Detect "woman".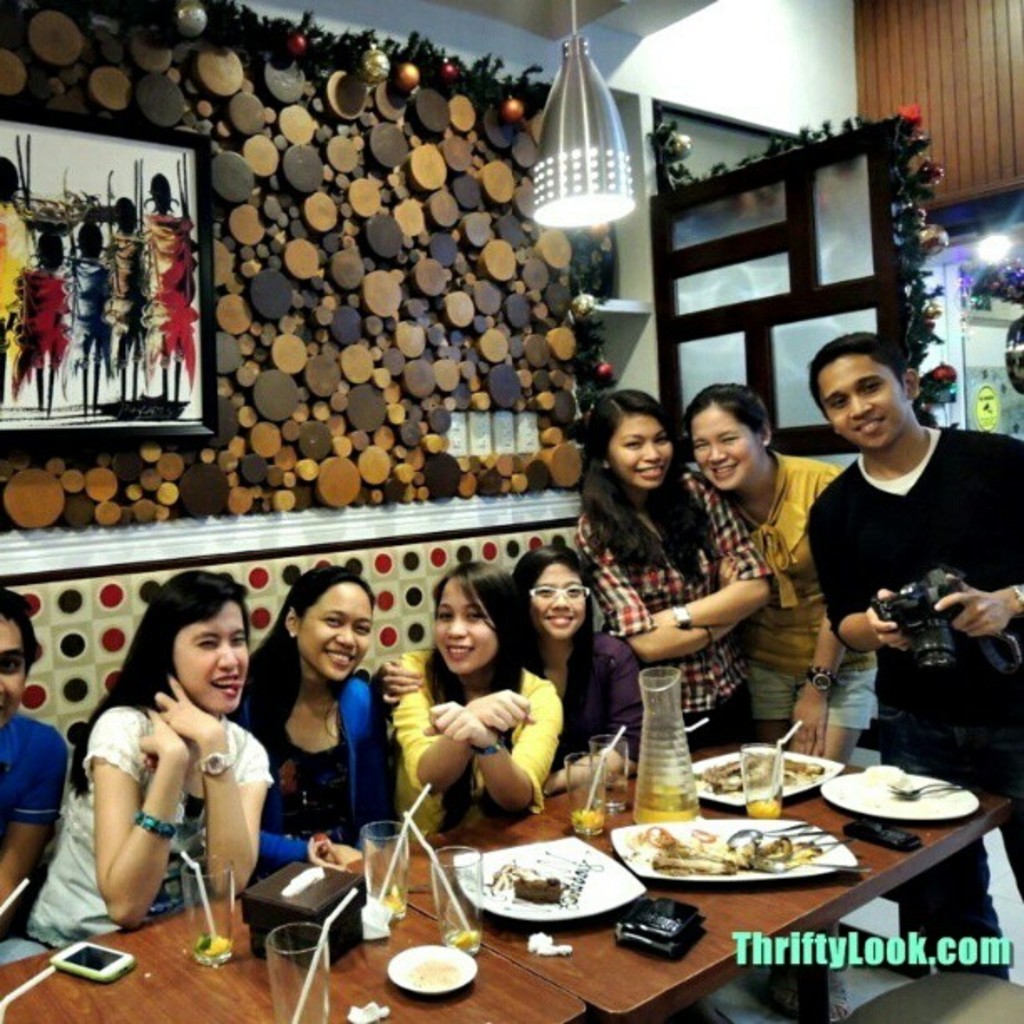
Detected at (54,601,279,969).
